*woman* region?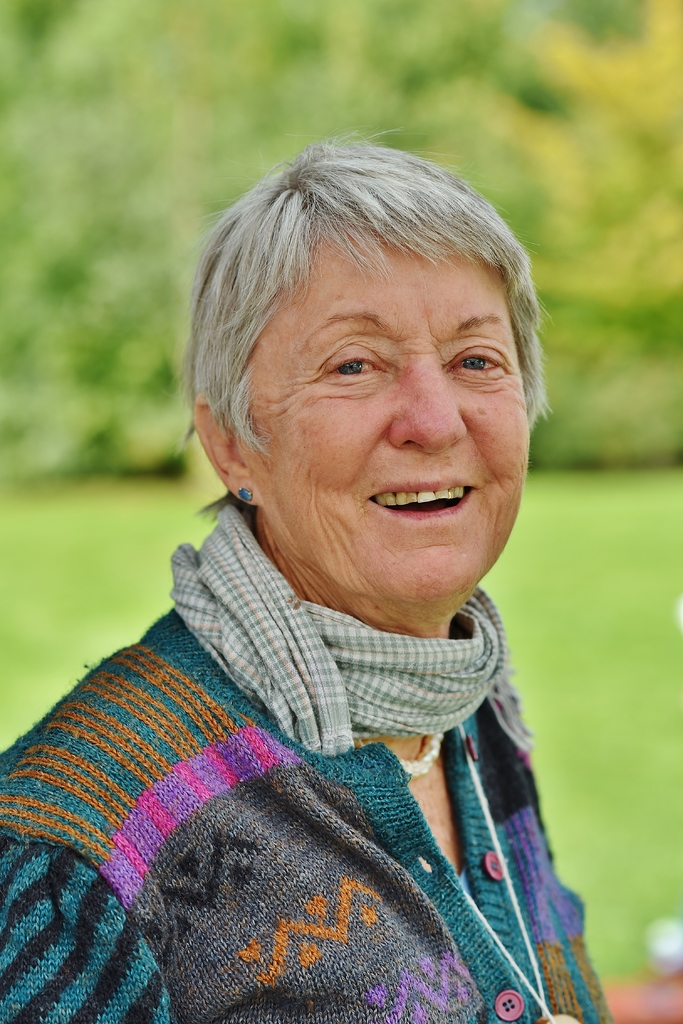
crop(23, 159, 630, 979)
